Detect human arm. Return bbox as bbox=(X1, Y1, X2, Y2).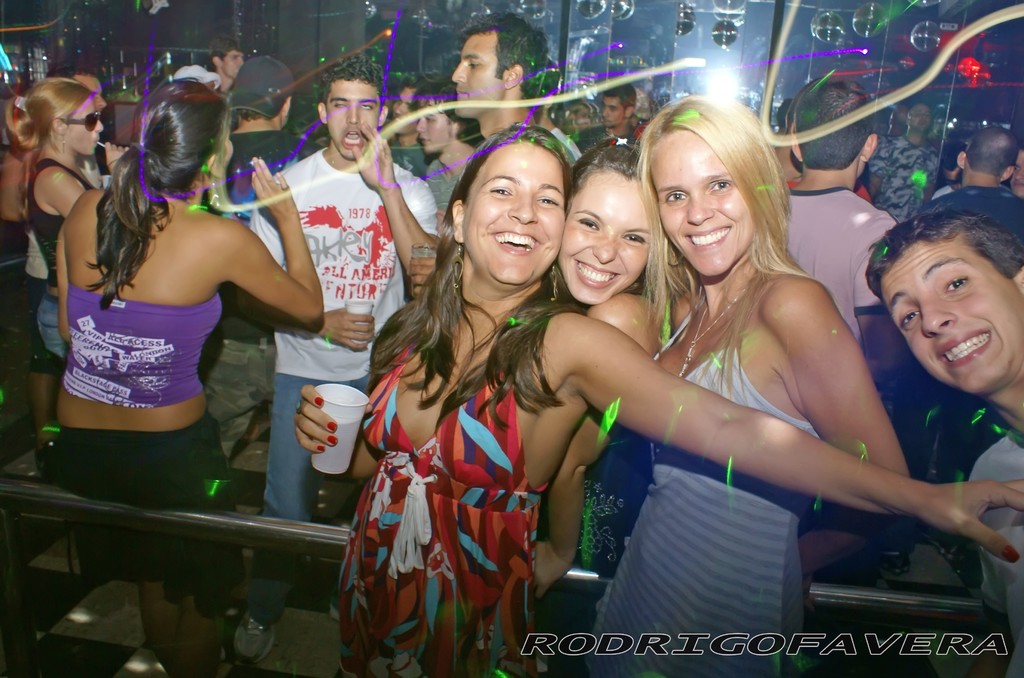
bbox=(866, 135, 890, 202).
